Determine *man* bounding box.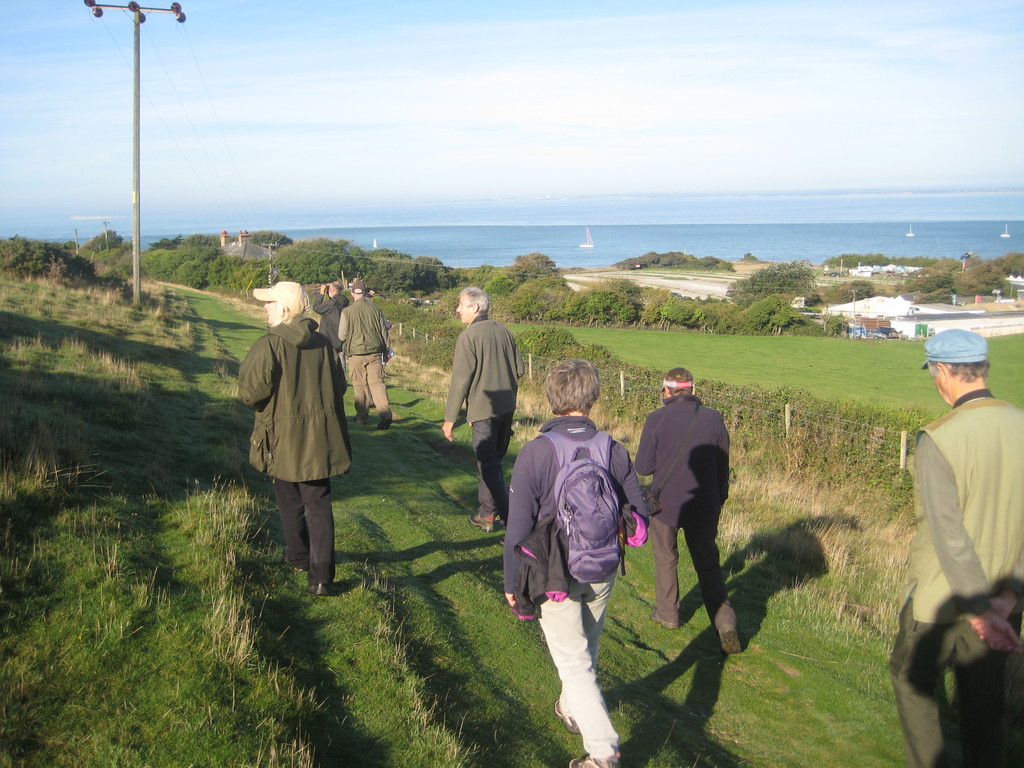
Determined: rect(442, 284, 532, 534).
